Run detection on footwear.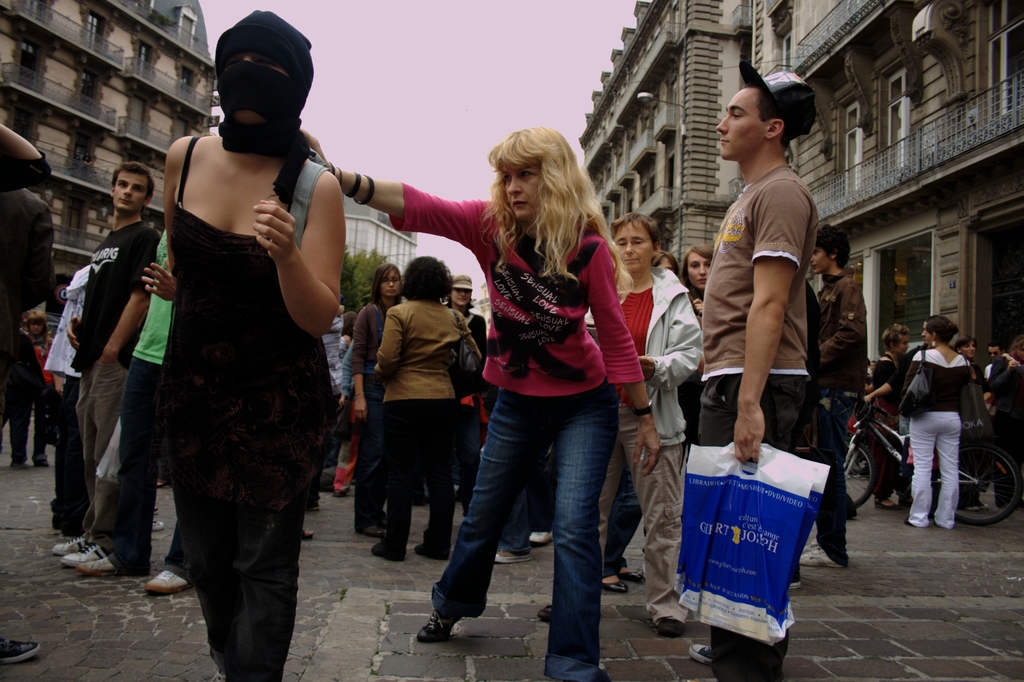
Result: [531,529,556,543].
